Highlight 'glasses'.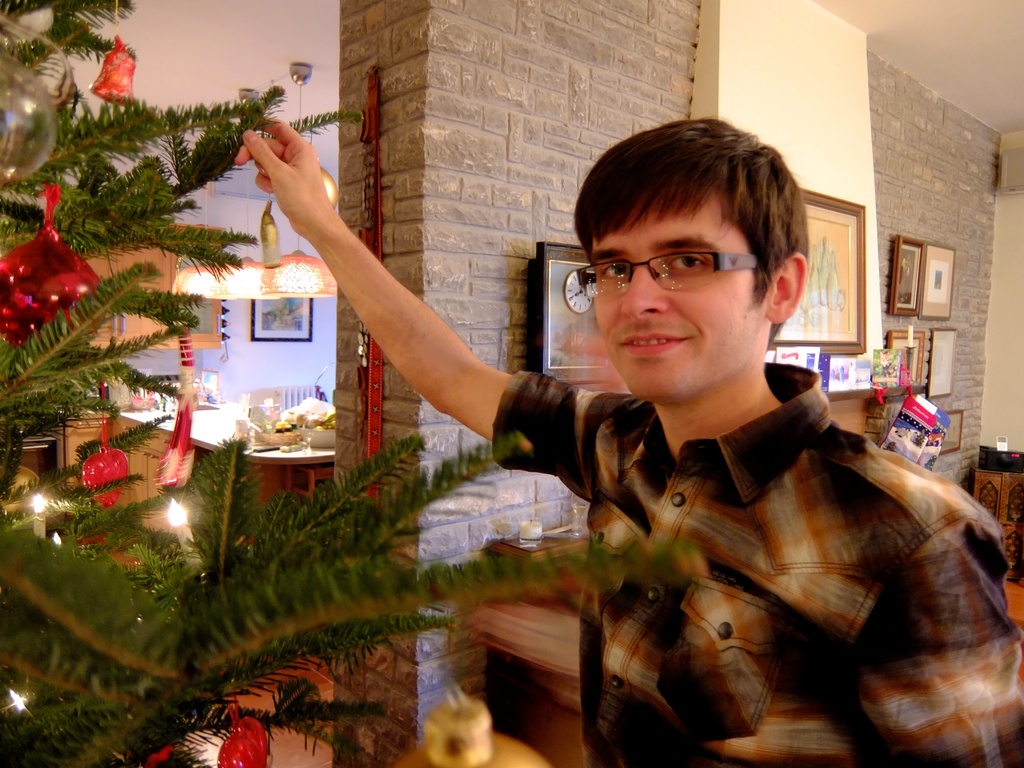
Highlighted region: (left=579, top=242, right=781, bottom=291).
